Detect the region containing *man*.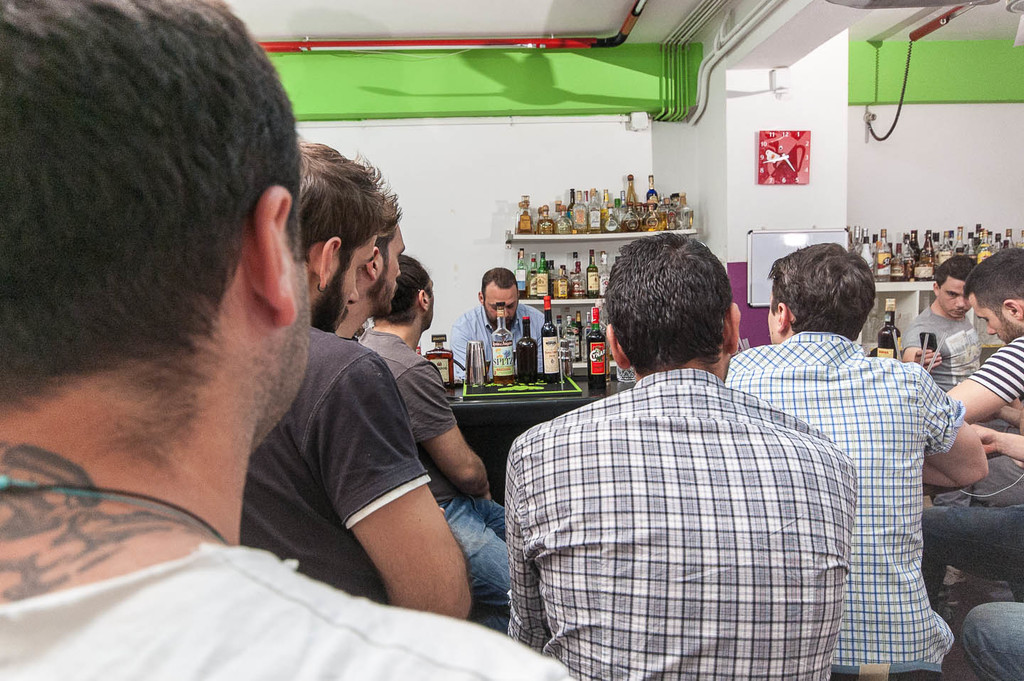
crop(359, 255, 523, 583).
